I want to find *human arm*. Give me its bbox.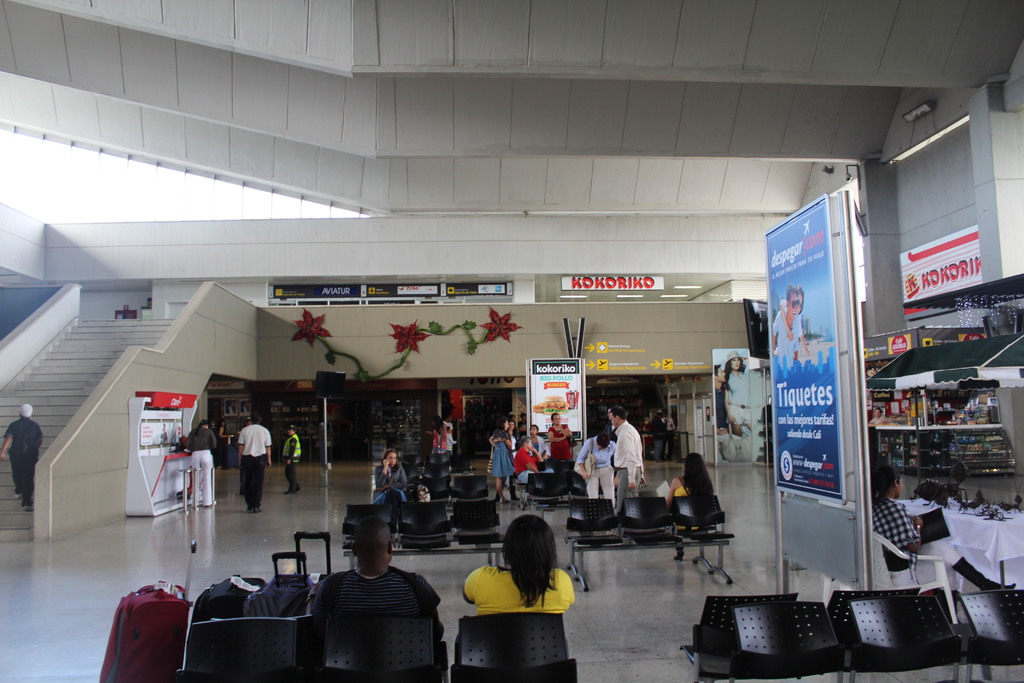
select_region(801, 308, 812, 365).
